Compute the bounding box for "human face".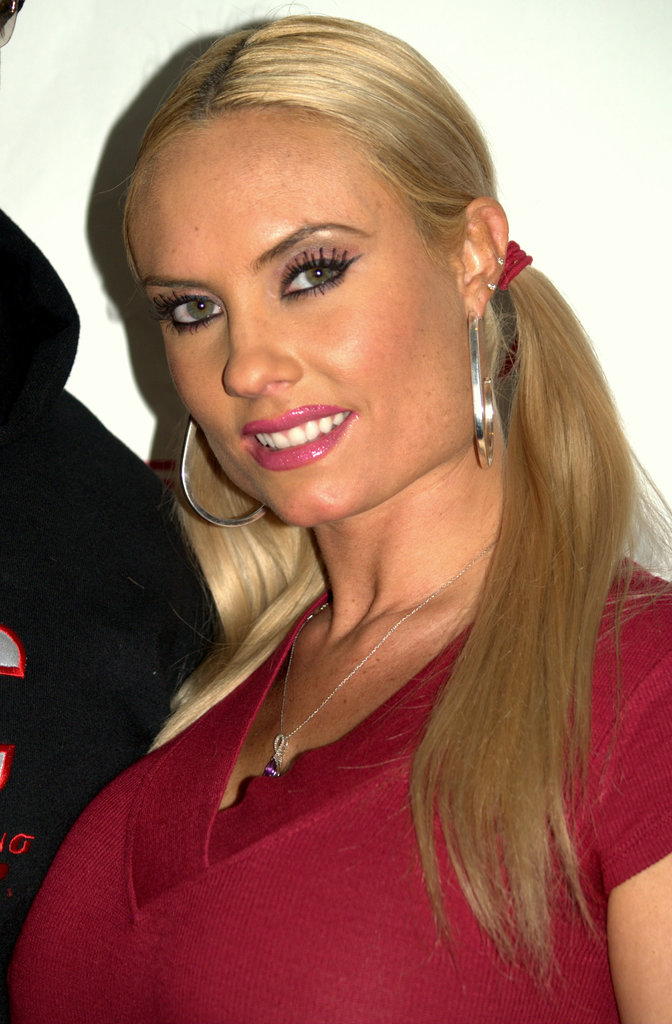
bbox=[140, 113, 464, 521].
